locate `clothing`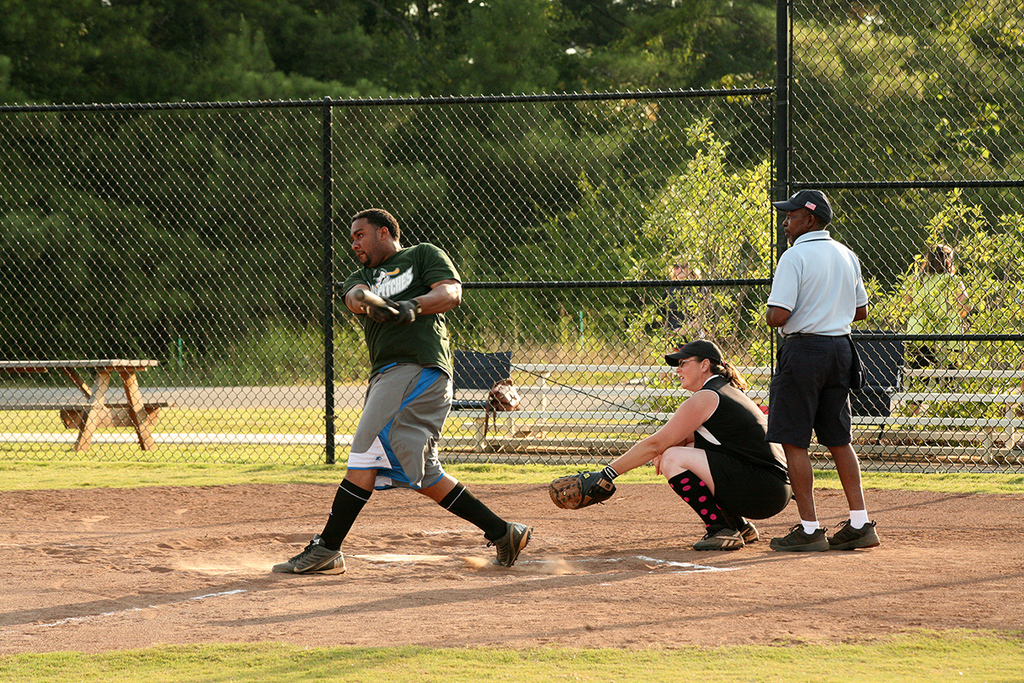
pyautogui.locateOnScreen(762, 228, 870, 449)
